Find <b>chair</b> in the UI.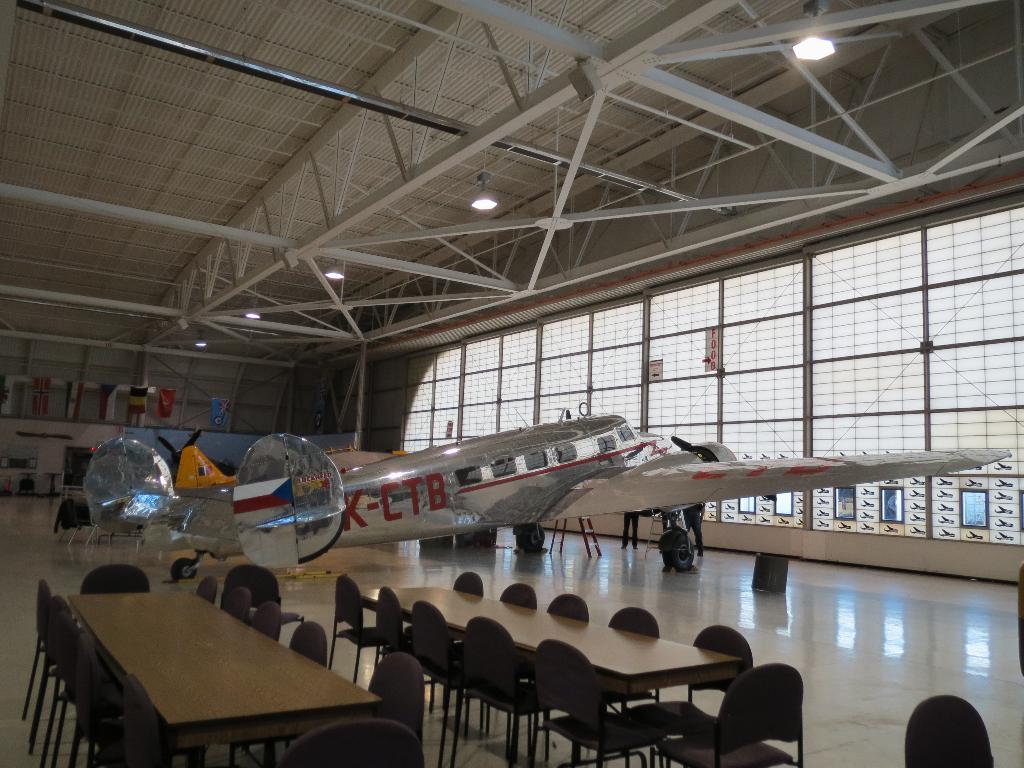
UI element at (x1=547, y1=643, x2=657, y2=767).
